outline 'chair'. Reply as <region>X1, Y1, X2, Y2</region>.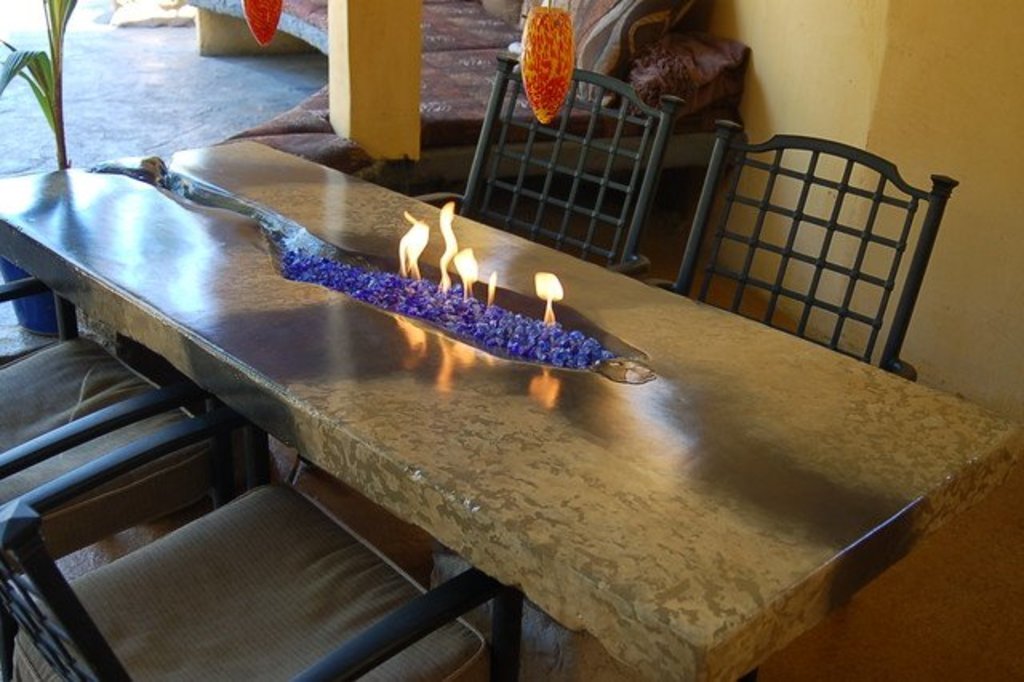
<region>0, 275, 202, 479</region>.
